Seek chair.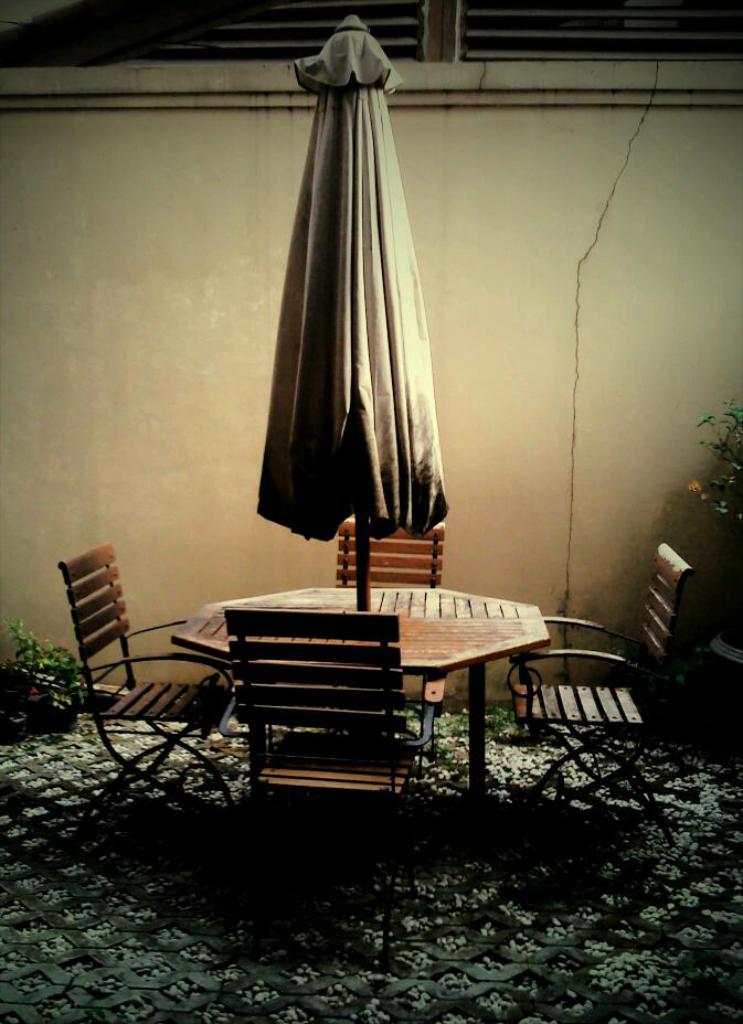
<region>506, 537, 694, 845</region>.
